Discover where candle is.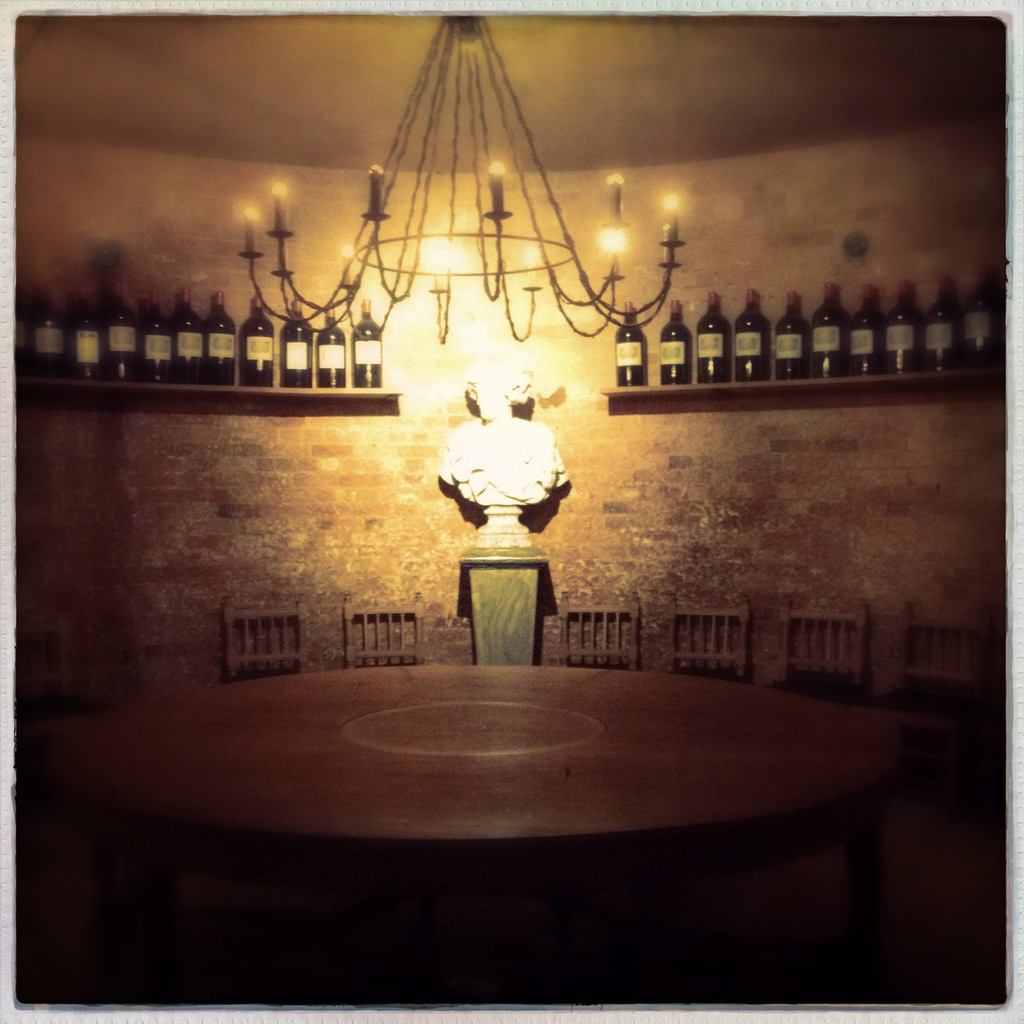
Discovered at [x1=489, y1=161, x2=505, y2=209].
